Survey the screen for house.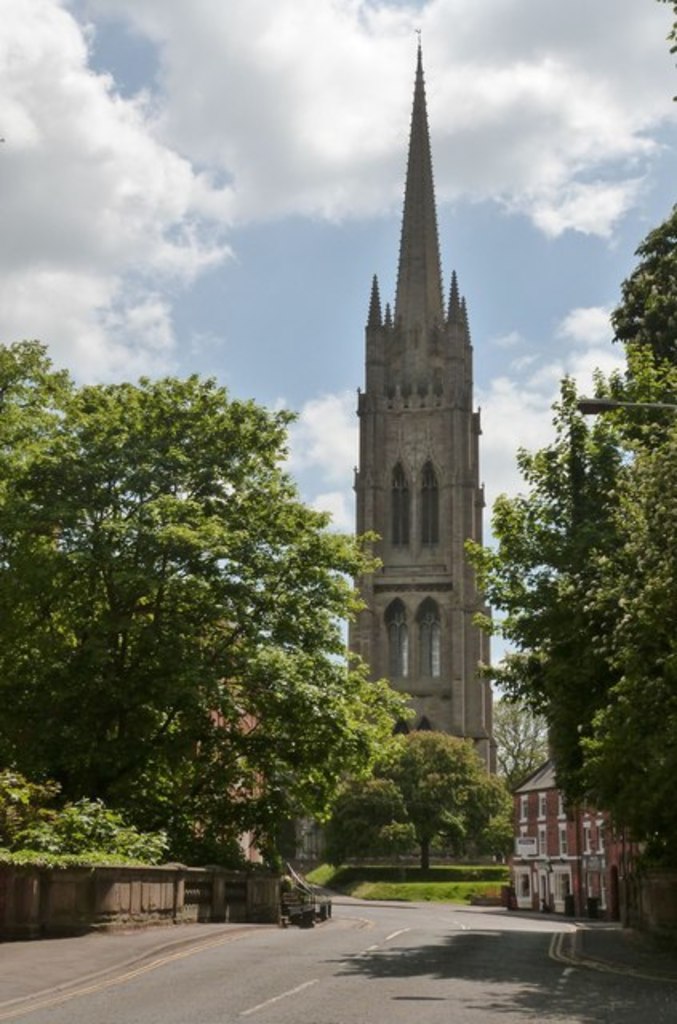
Survey found: [504, 758, 675, 925].
